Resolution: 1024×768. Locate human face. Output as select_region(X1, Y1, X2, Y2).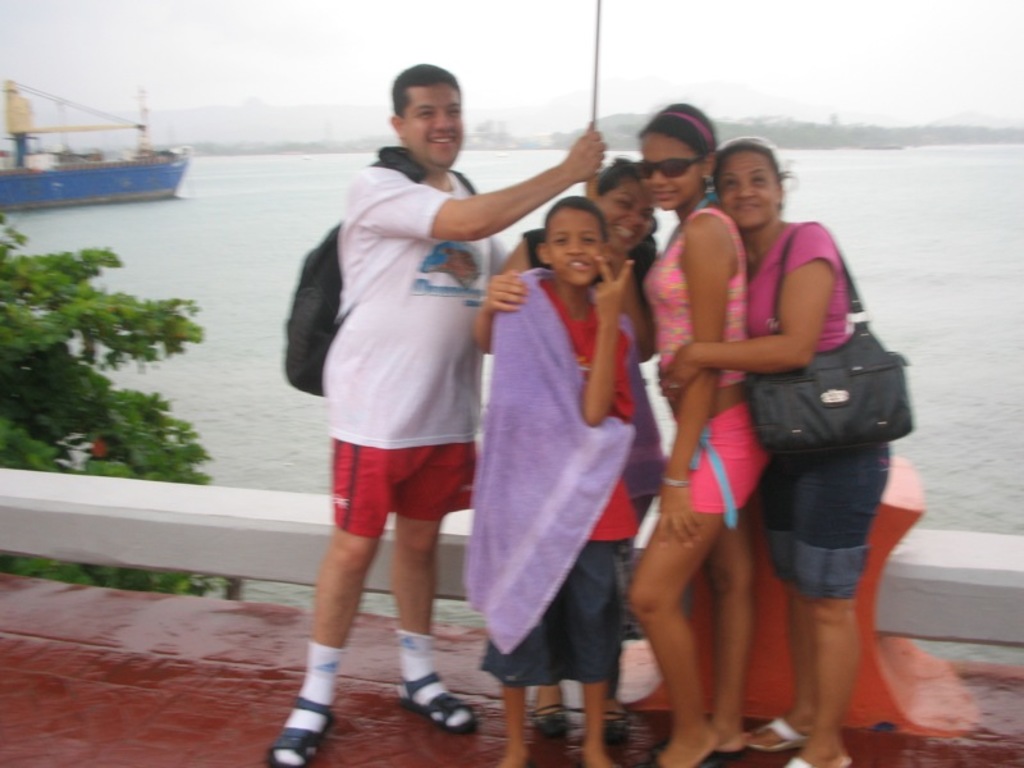
select_region(543, 211, 603, 287).
